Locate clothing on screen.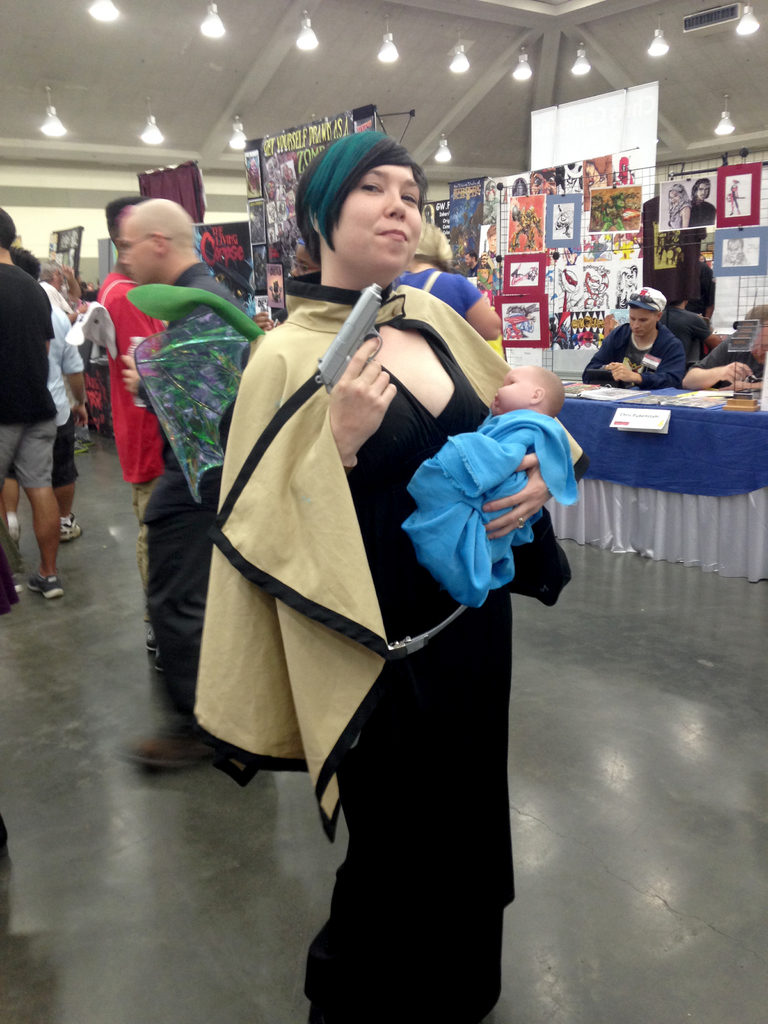
On screen at box(188, 231, 525, 817).
